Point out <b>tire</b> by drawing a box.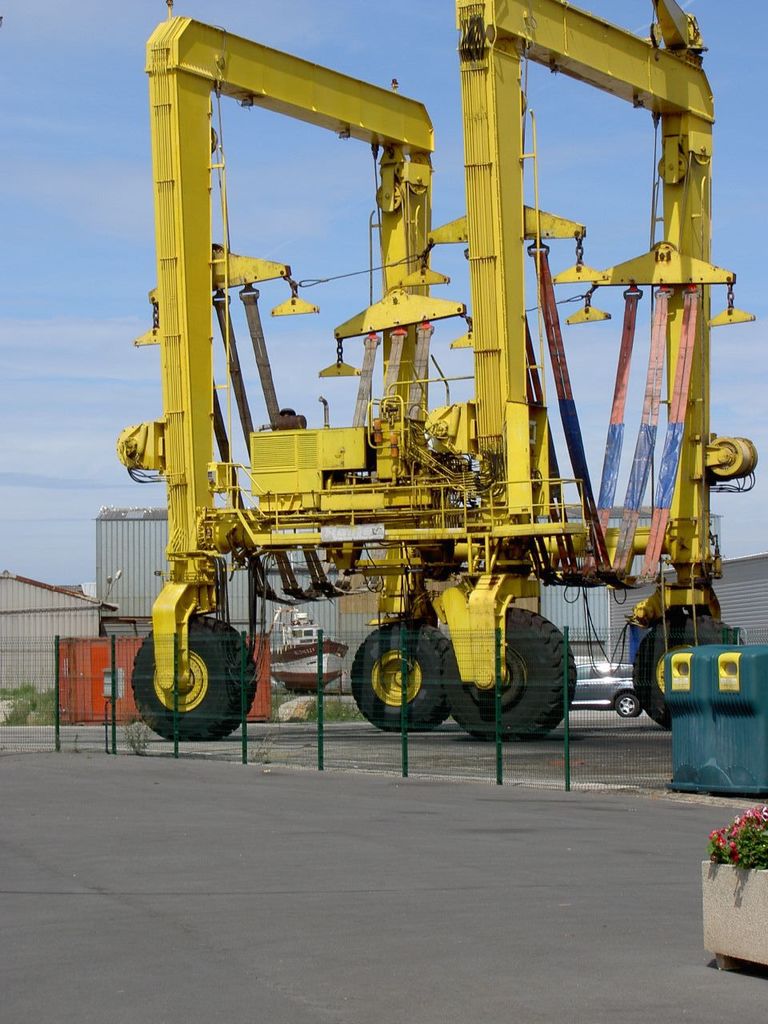
bbox(631, 614, 744, 730).
